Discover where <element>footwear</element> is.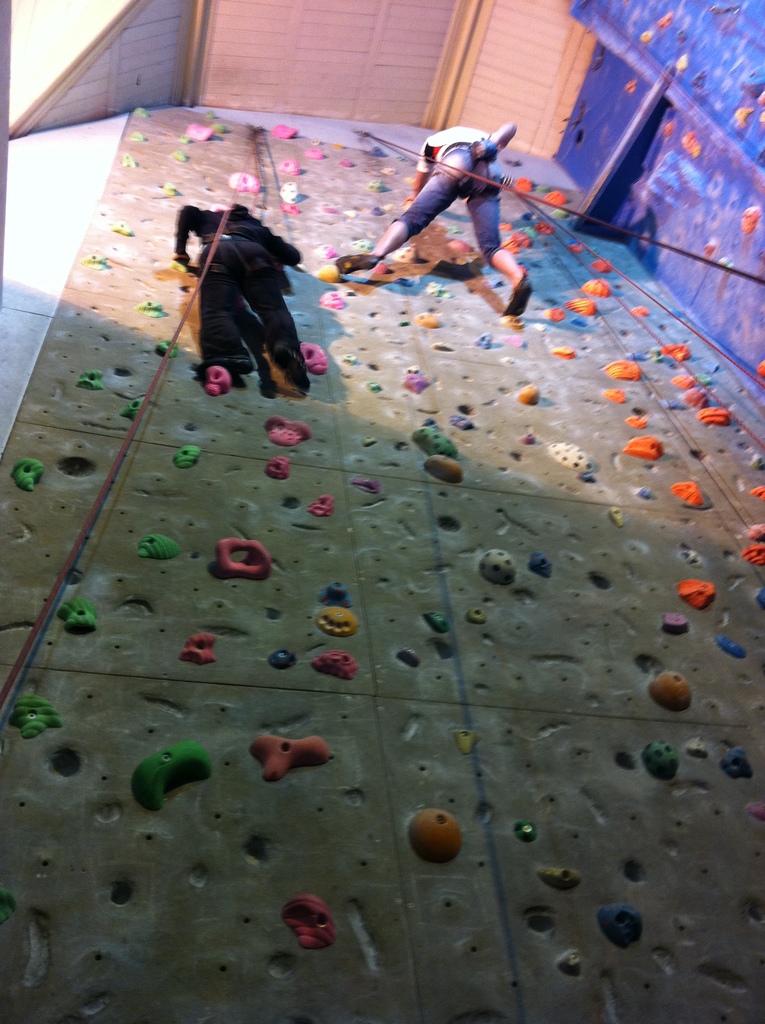
Discovered at rect(334, 255, 379, 276).
